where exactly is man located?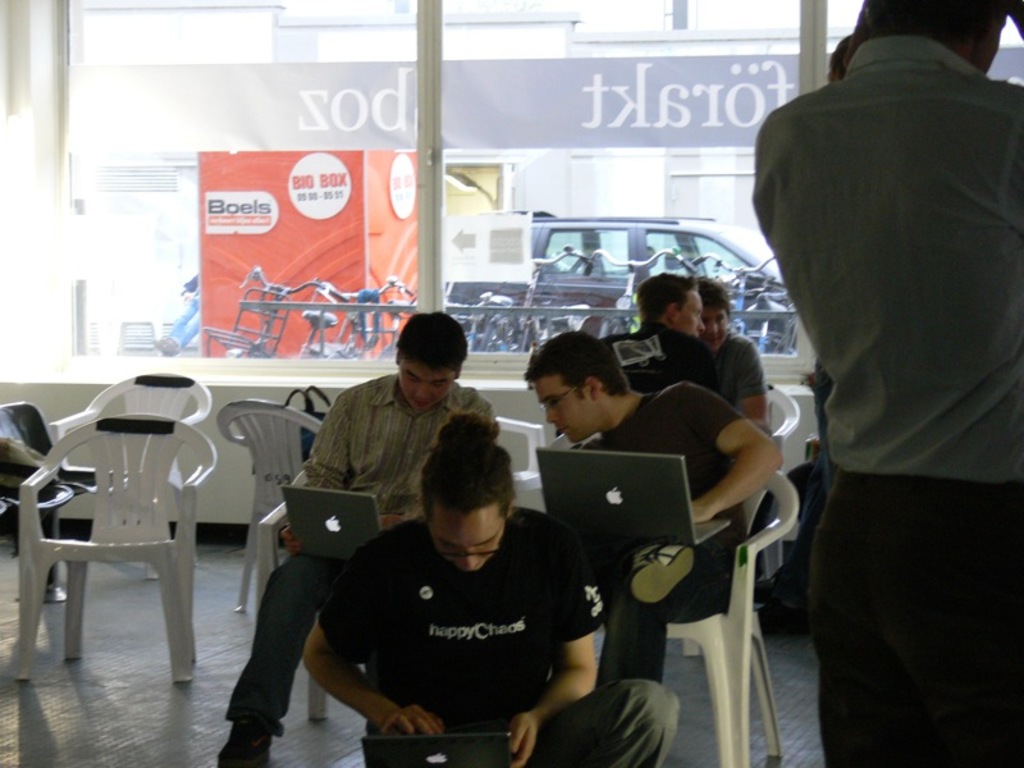
Its bounding box is <region>521, 325, 772, 680</region>.
